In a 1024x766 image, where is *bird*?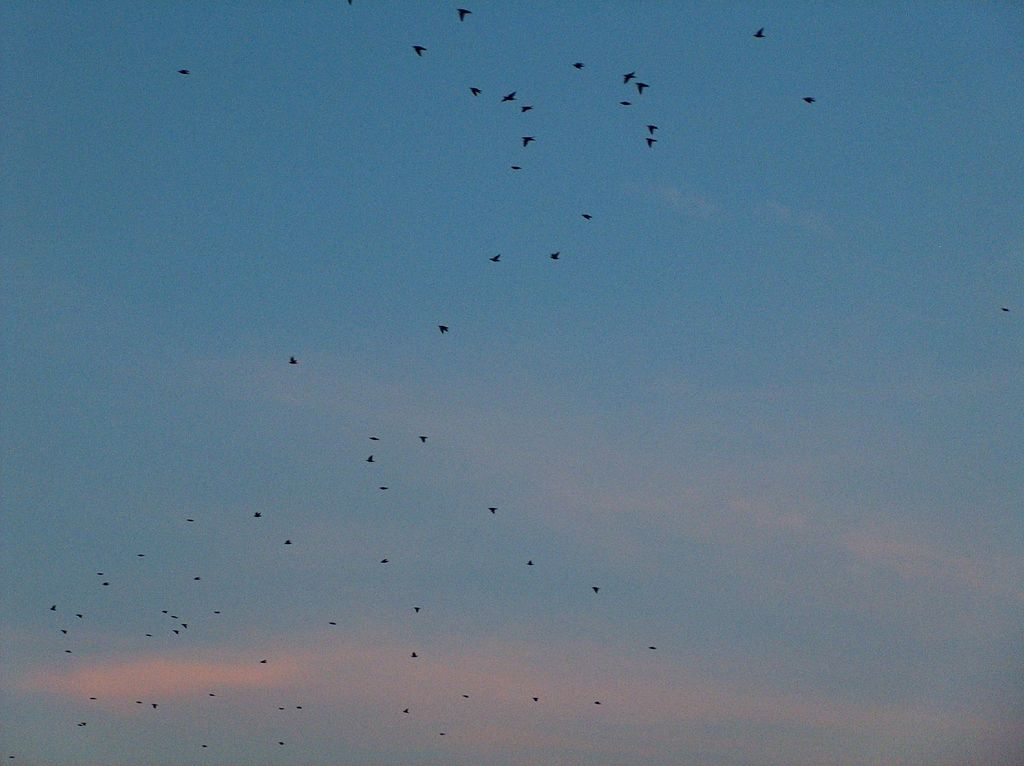
x1=508 y1=164 x2=522 y2=172.
